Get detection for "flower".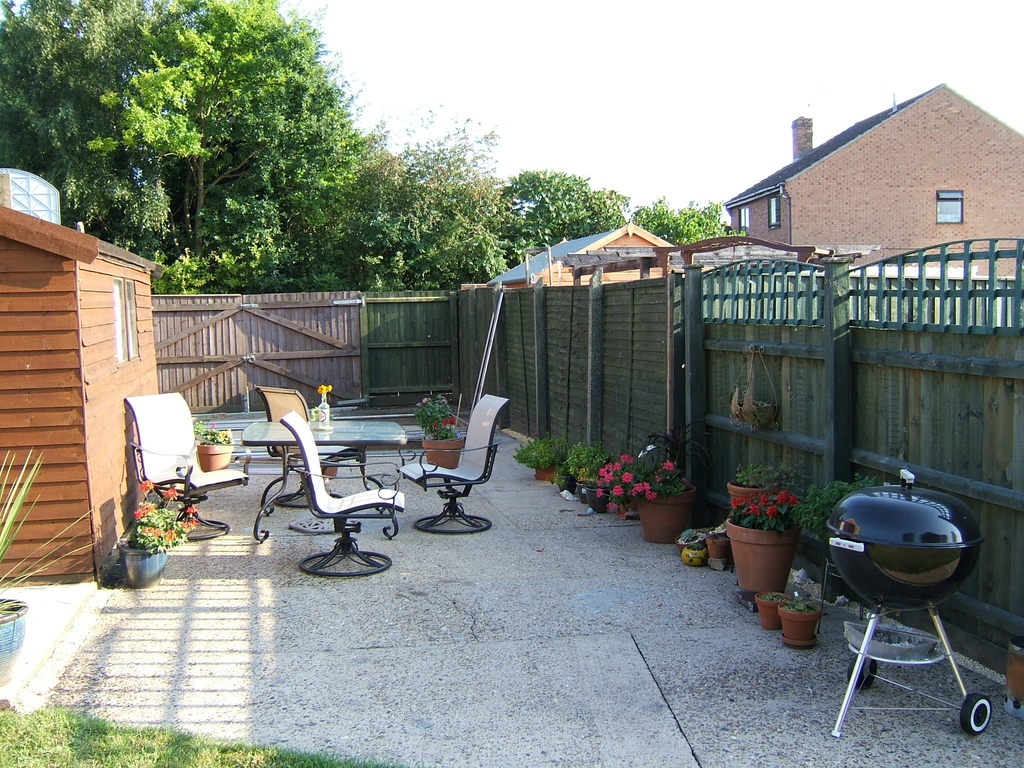
Detection: detection(619, 454, 628, 465).
